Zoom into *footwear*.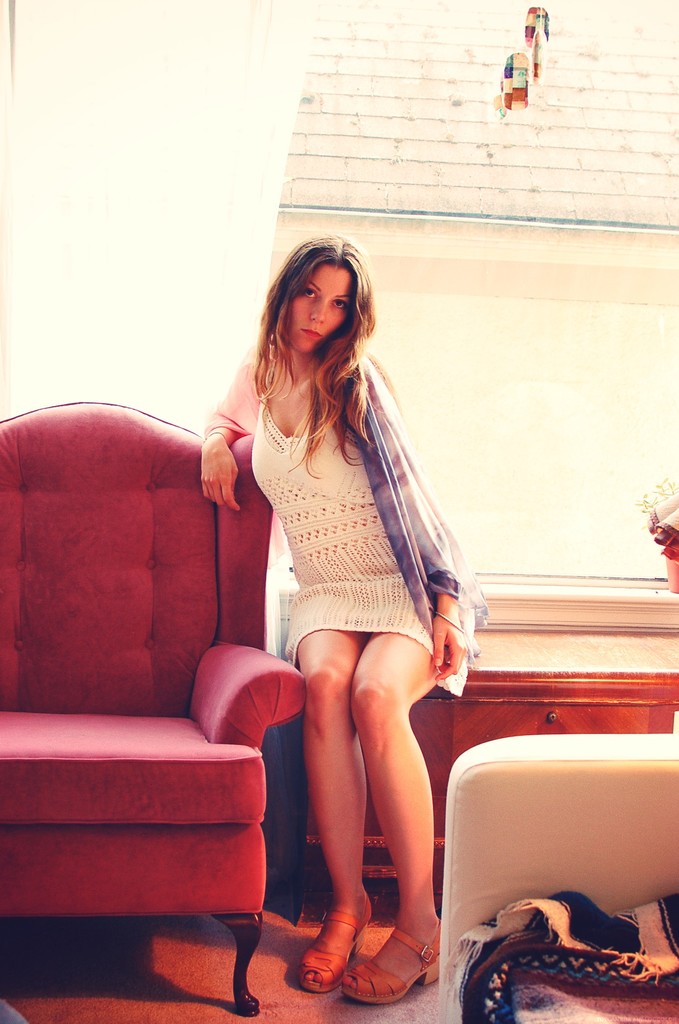
Zoom target: detection(334, 927, 445, 1005).
